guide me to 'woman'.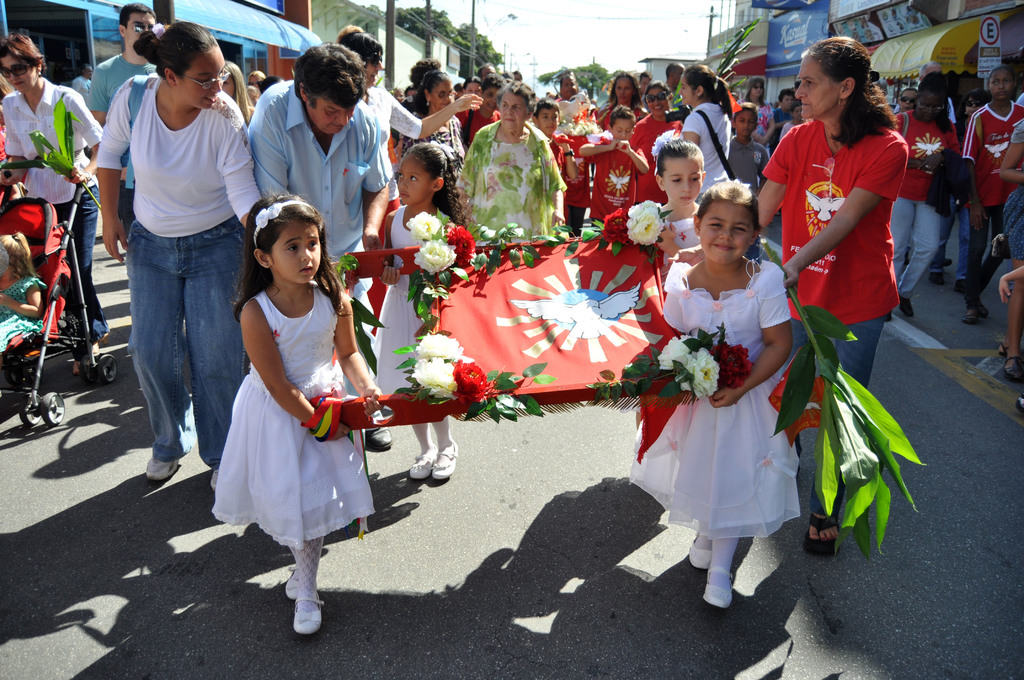
Guidance: (left=668, top=34, right=905, bottom=539).
